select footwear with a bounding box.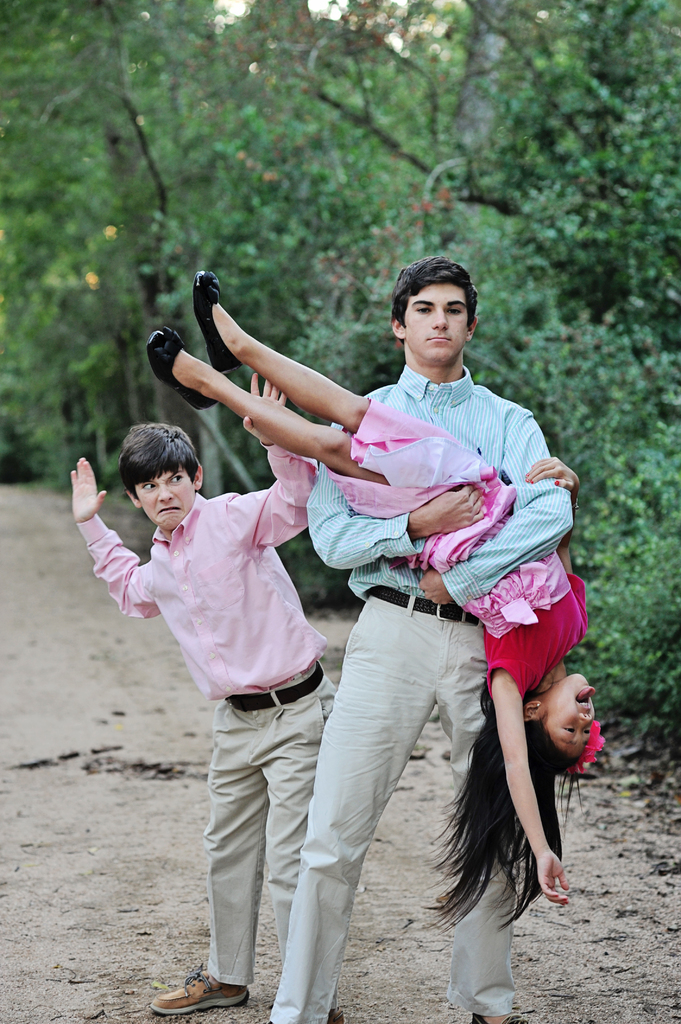
{"x1": 472, "y1": 1016, "x2": 525, "y2": 1023}.
